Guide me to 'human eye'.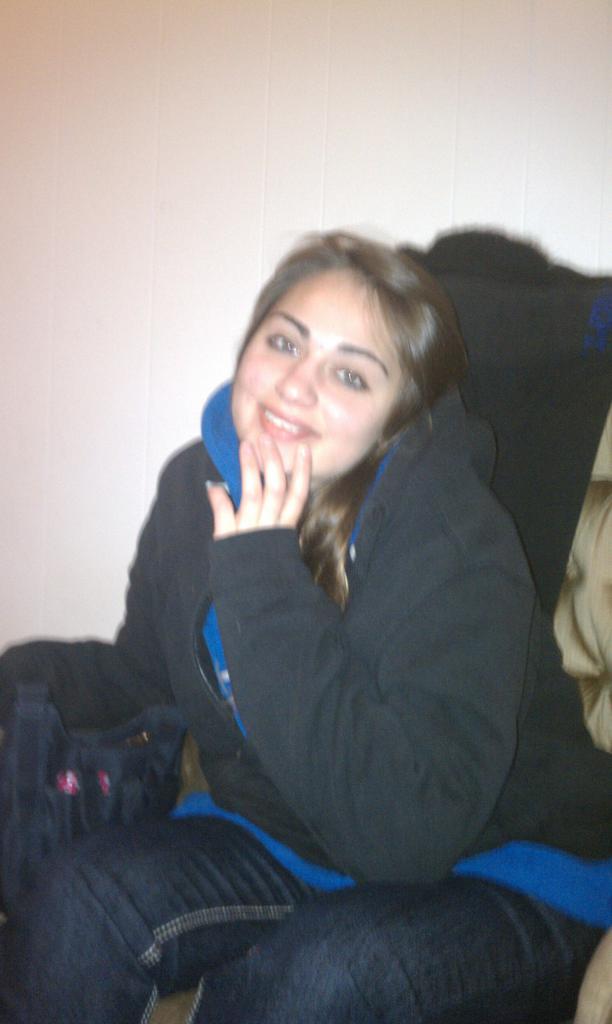
Guidance: (260, 324, 309, 361).
